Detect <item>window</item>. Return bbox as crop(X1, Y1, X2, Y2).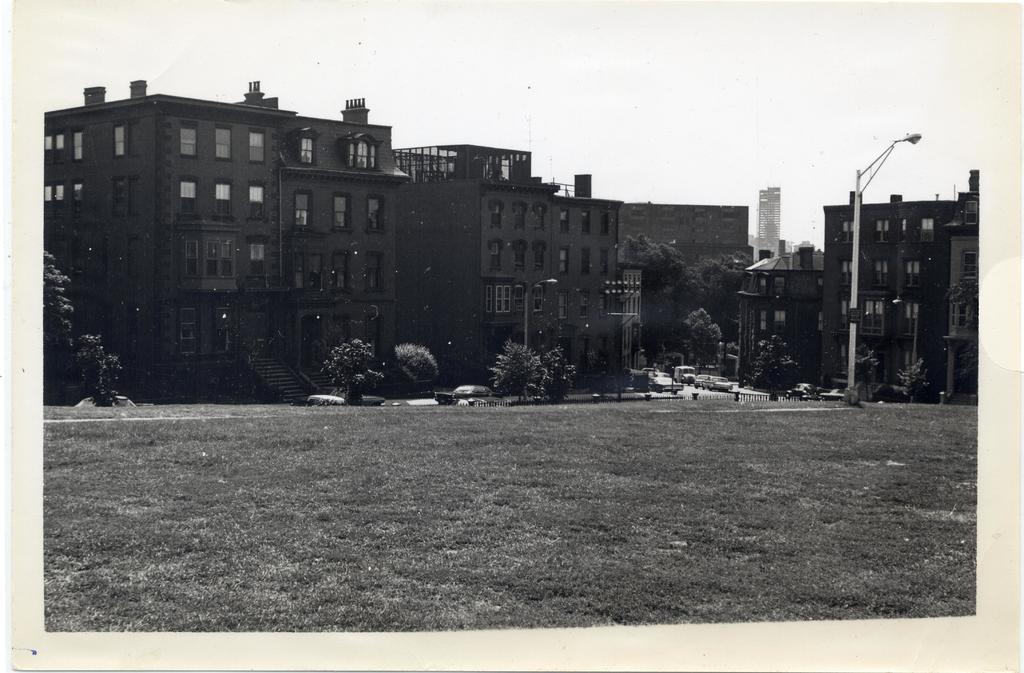
crop(835, 295, 855, 332).
